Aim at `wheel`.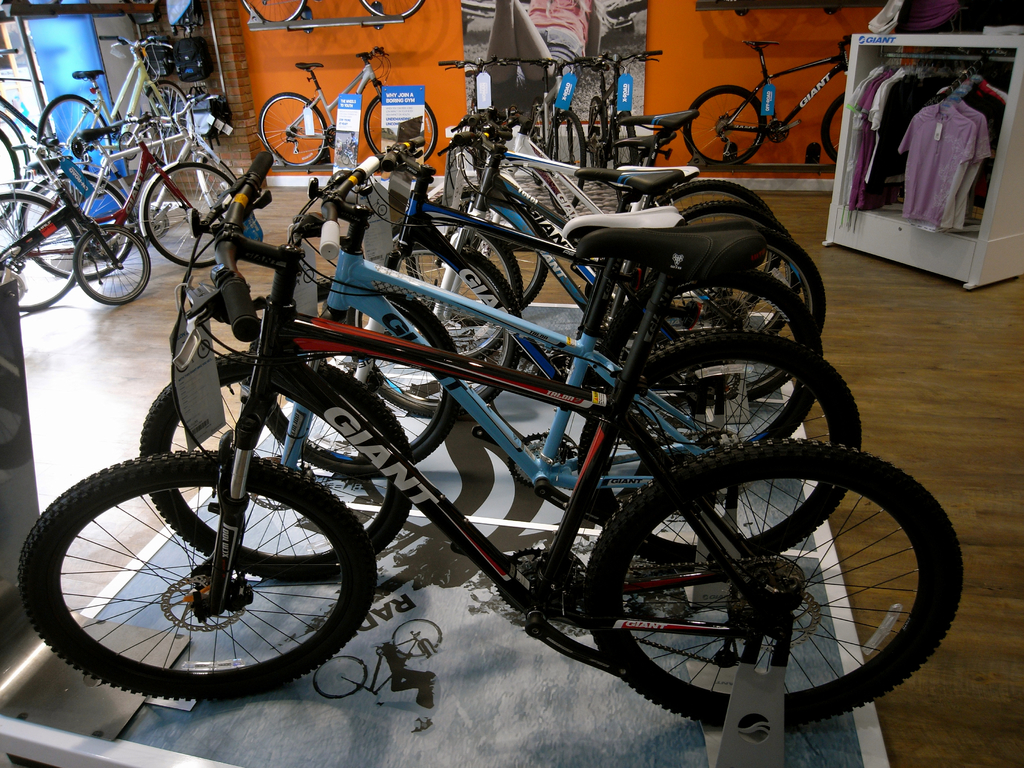
Aimed at {"left": 36, "top": 92, "right": 114, "bottom": 189}.
